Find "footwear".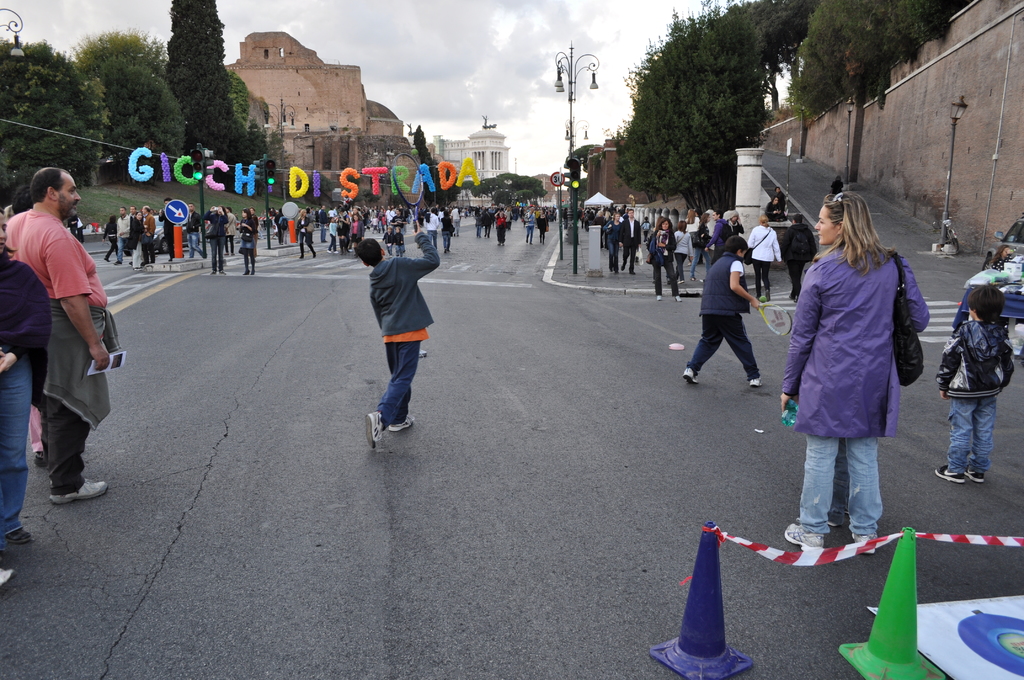
(782, 519, 822, 553).
